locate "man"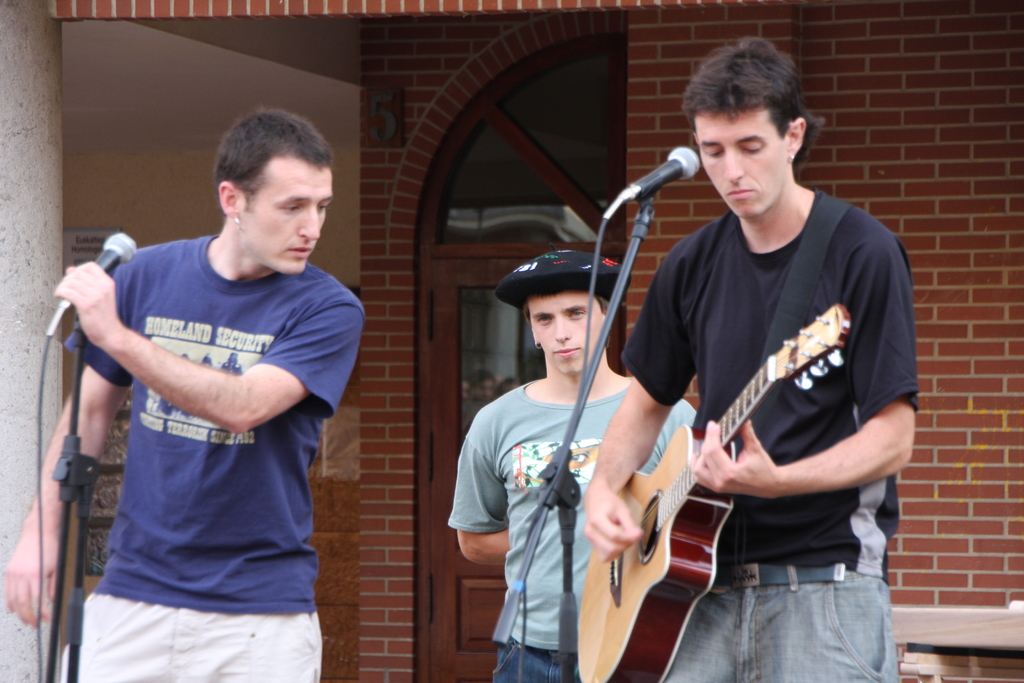
0,106,364,682
